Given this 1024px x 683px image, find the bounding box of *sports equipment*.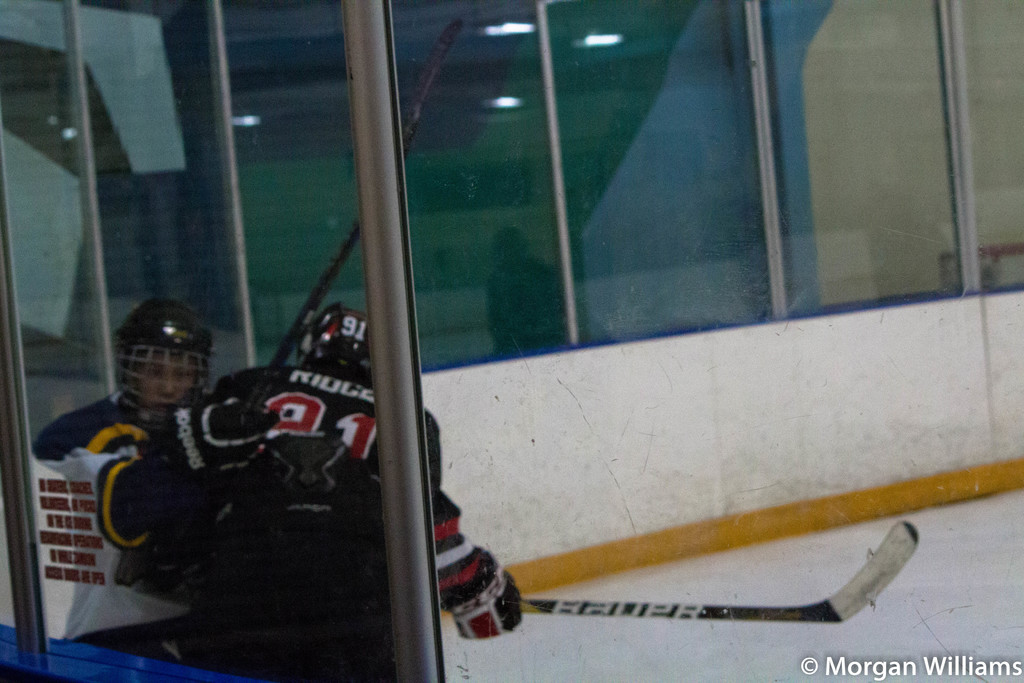
left=107, top=290, right=218, bottom=429.
